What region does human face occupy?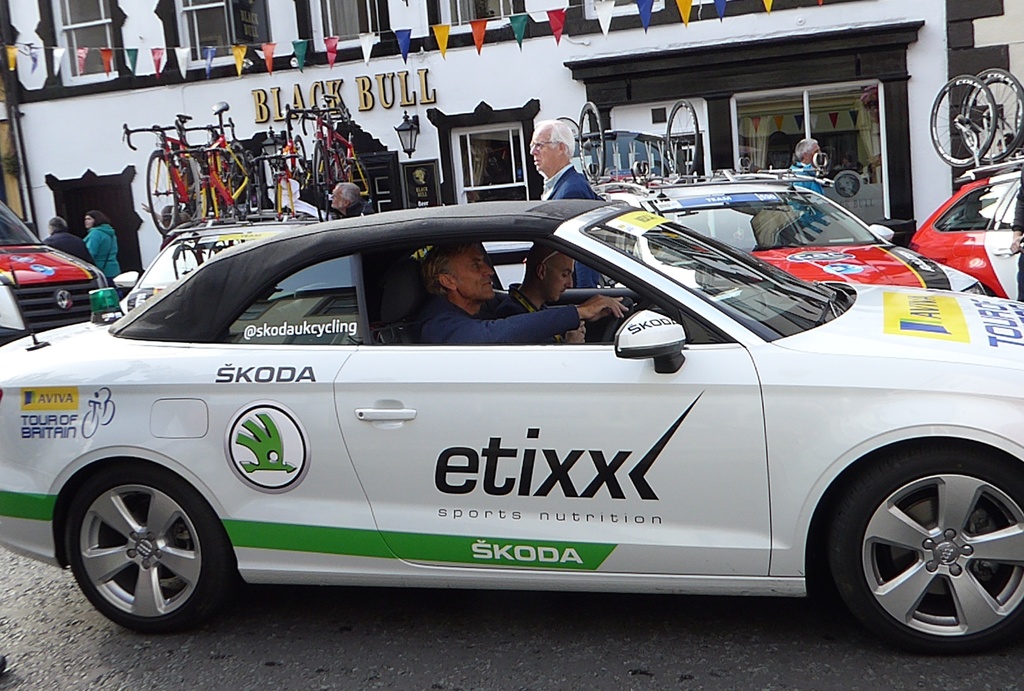
532,128,559,172.
